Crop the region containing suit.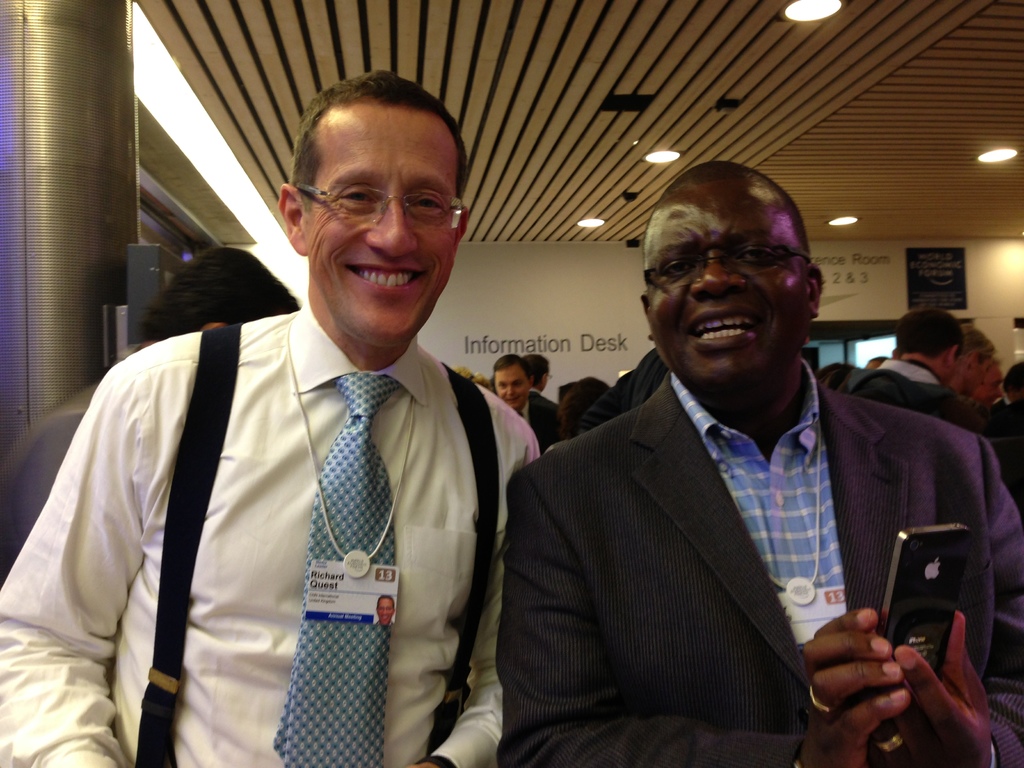
Crop region: select_region(530, 390, 551, 412).
